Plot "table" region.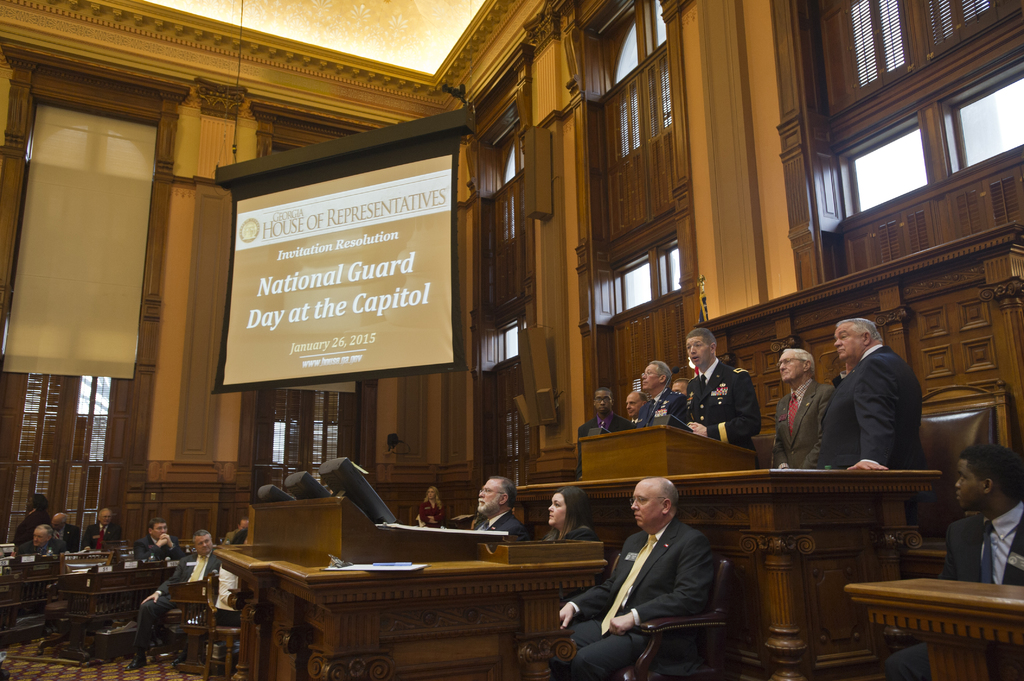
Plotted at <box>54,568,177,658</box>.
